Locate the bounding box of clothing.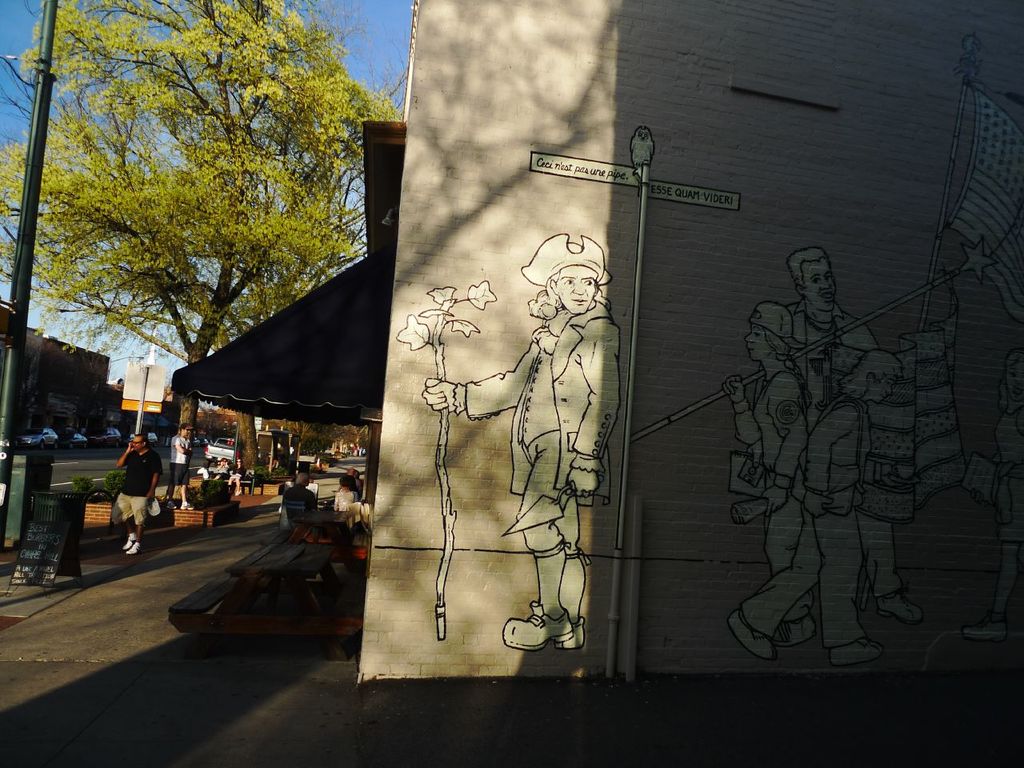
Bounding box: 202,466,216,480.
